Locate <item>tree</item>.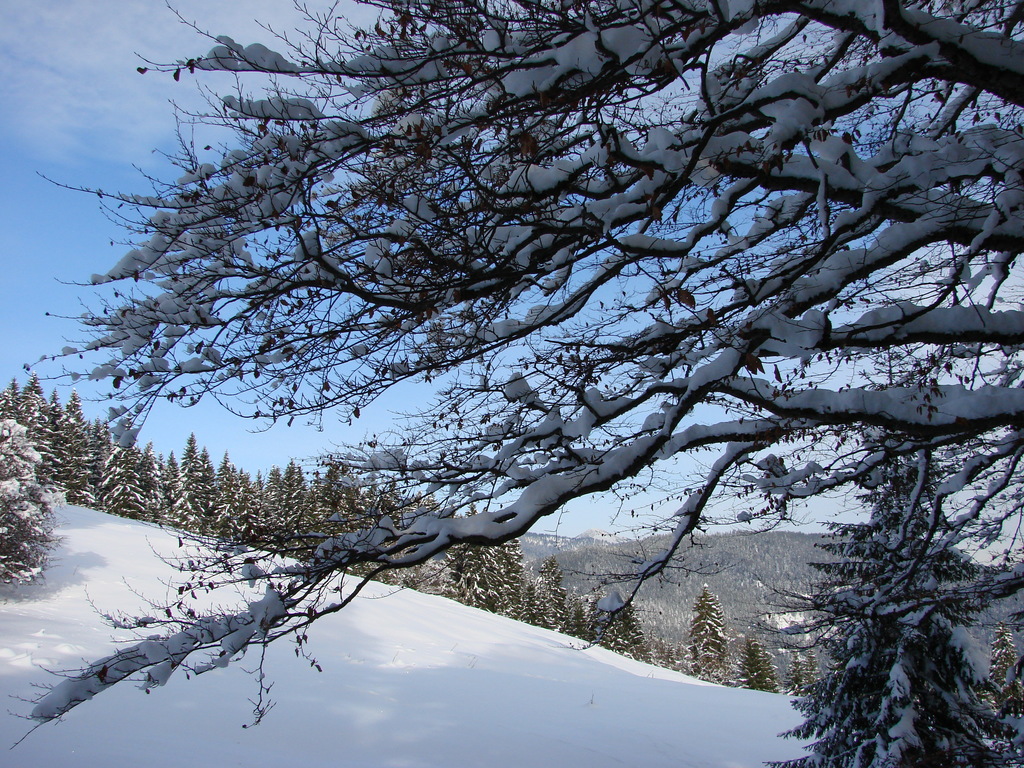
Bounding box: bbox=(102, 425, 163, 524).
